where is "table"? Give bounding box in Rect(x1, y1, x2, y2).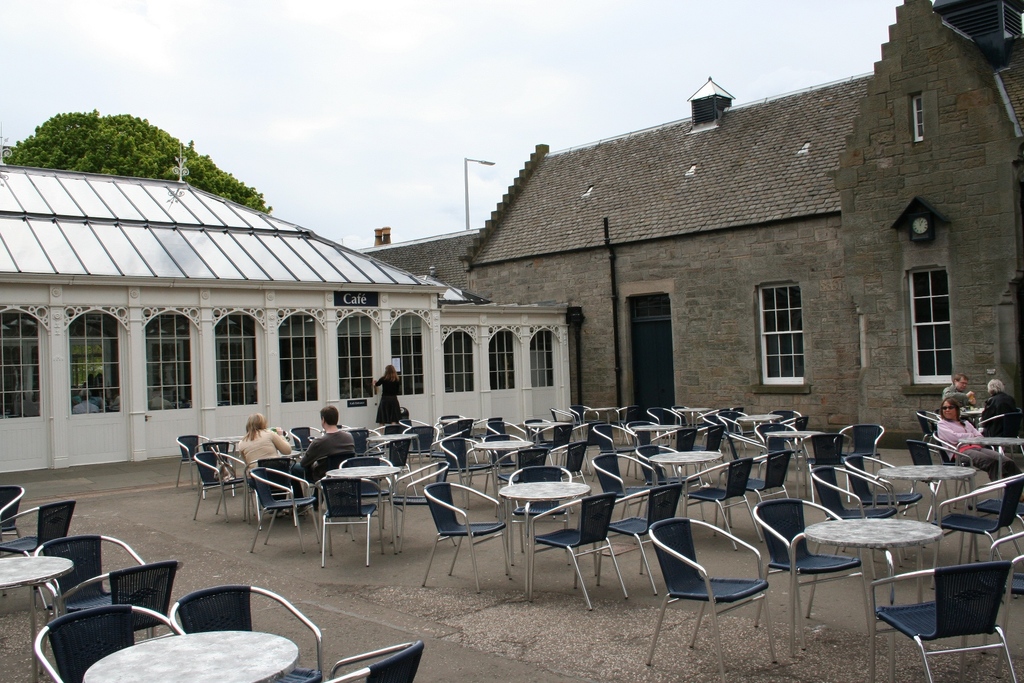
Rect(758, 419, 821, 494).
